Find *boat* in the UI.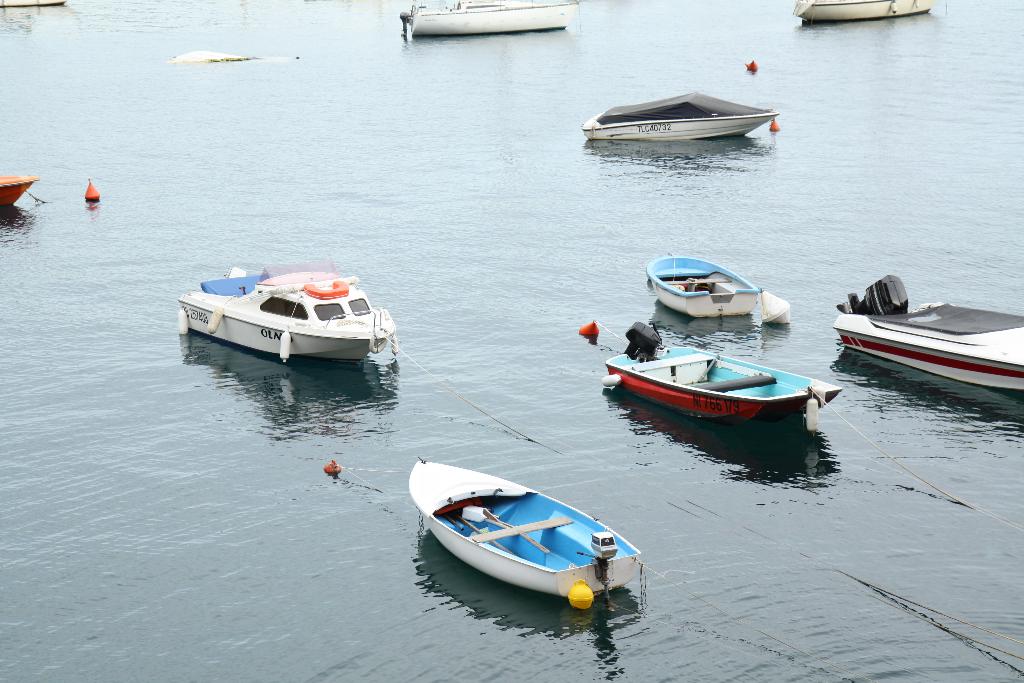
UI element at select_region(172, 254, 403, 372).
